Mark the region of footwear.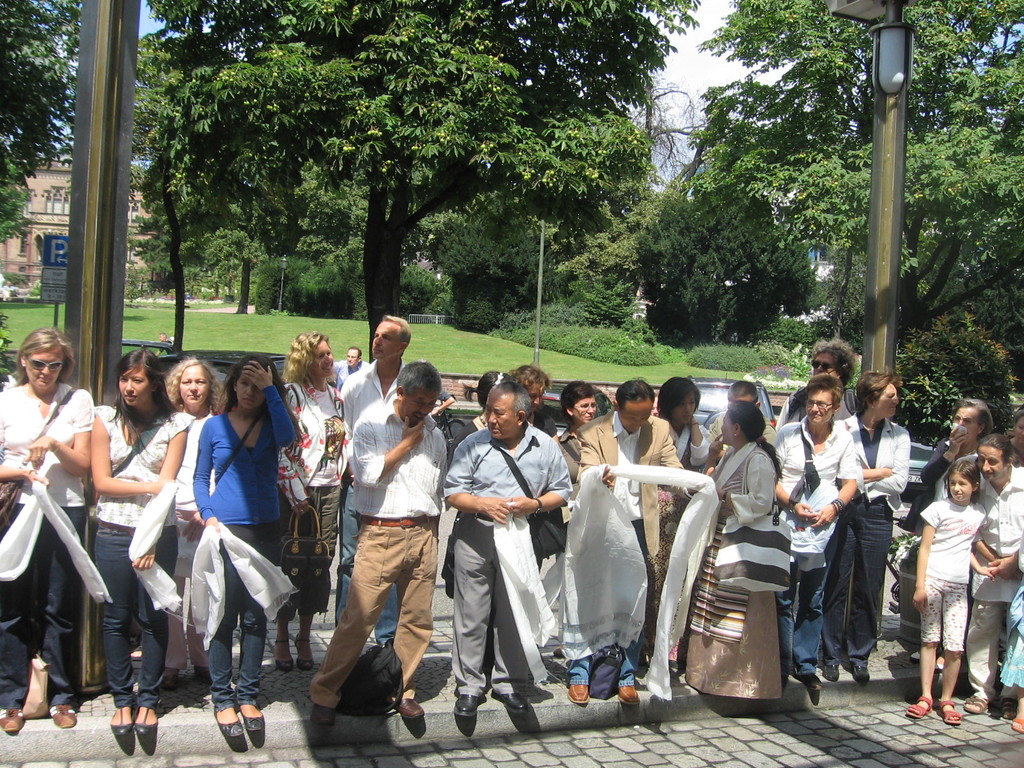
Region: <box>620,685,639,703</box>.
